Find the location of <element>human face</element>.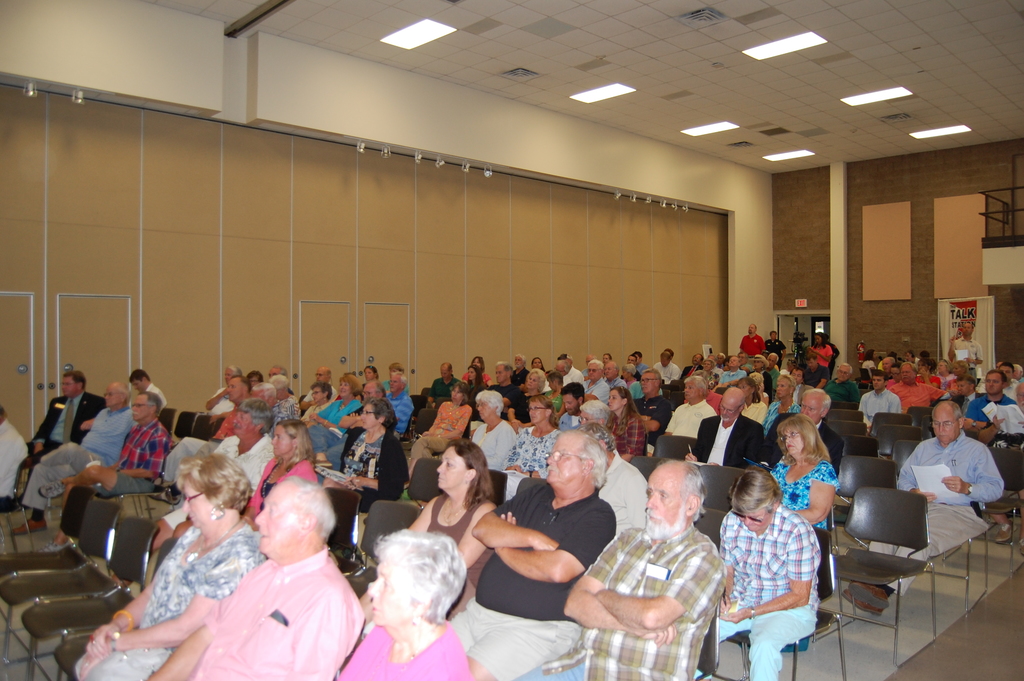
Location: {"x1": 929, "y1": 411, "x2": 956, "y2": 447}.
